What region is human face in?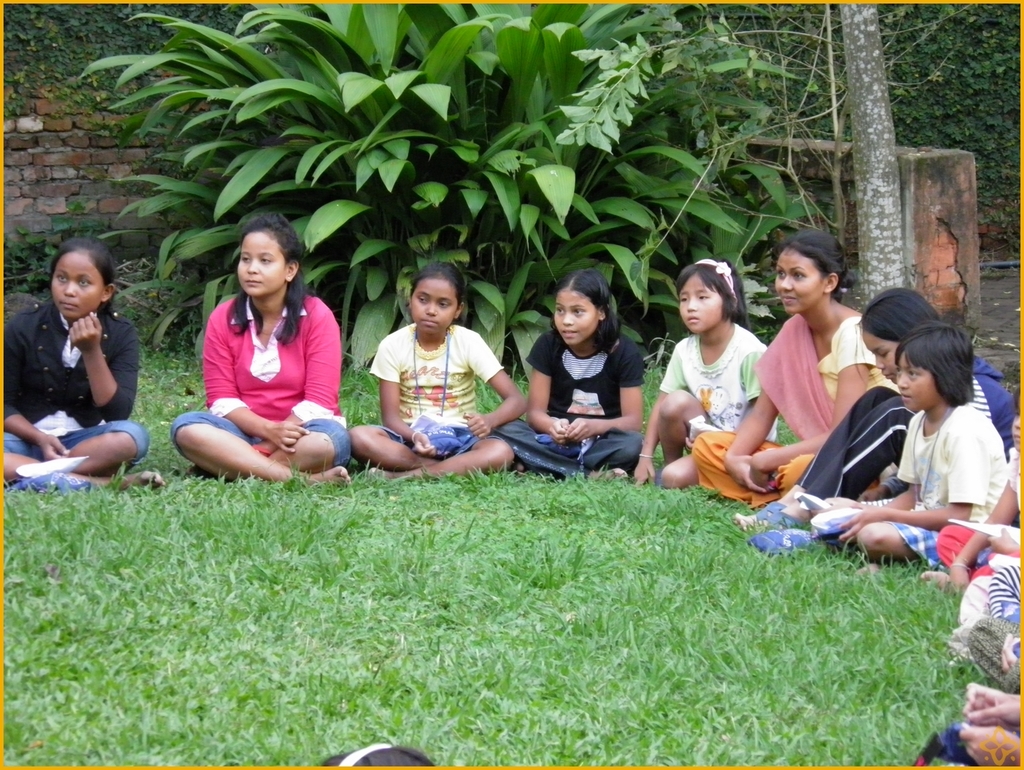
x1=405, y1=280, x2=454, y2=337.
